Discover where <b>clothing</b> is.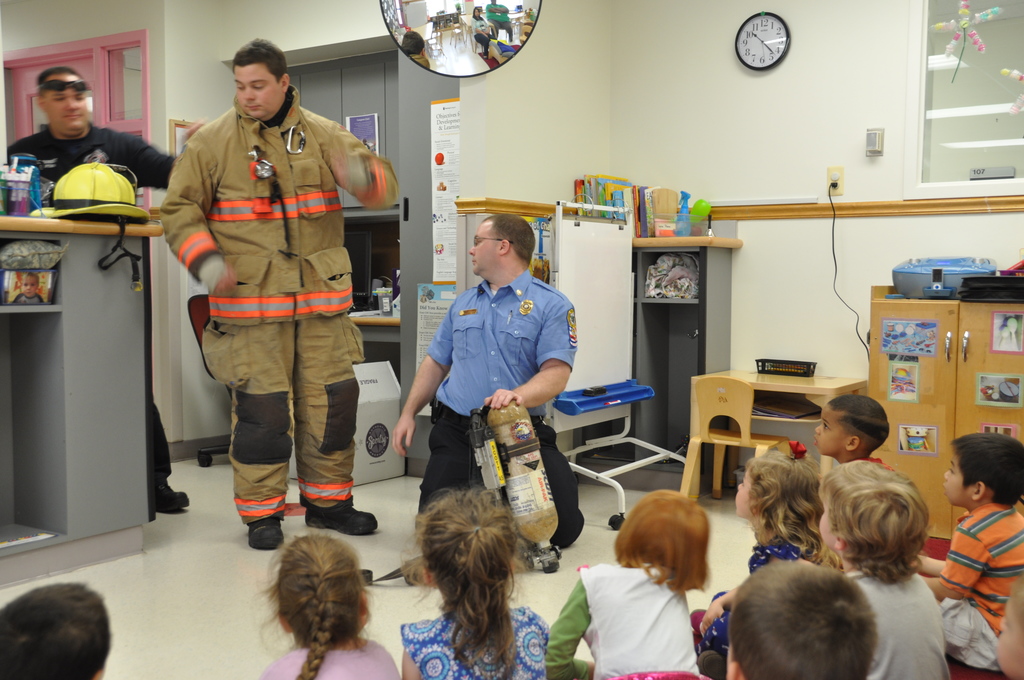
Discovered at <box>404,606,551,679</box>.
